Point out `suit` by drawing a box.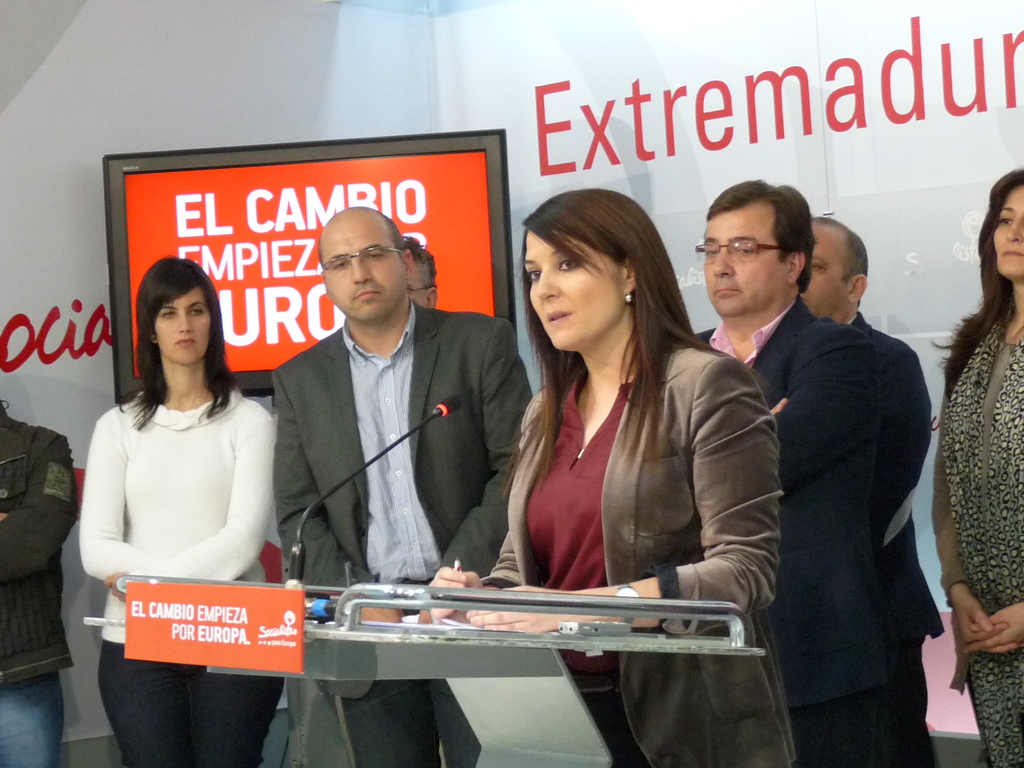
region(664, 204, 929, 703).
